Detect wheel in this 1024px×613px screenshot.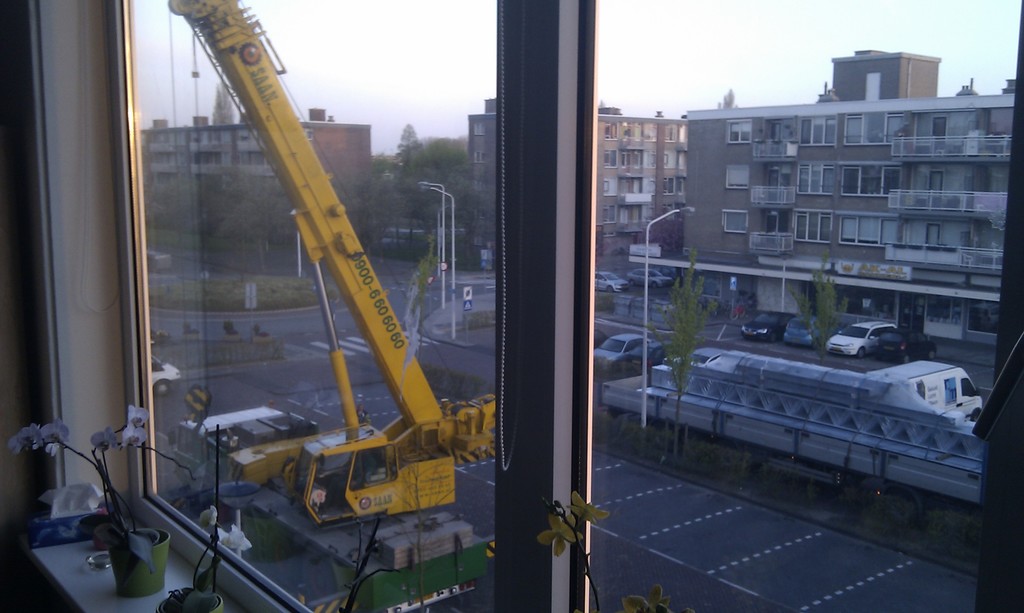
Detection: bbox=(767, 330, 781, 344).
